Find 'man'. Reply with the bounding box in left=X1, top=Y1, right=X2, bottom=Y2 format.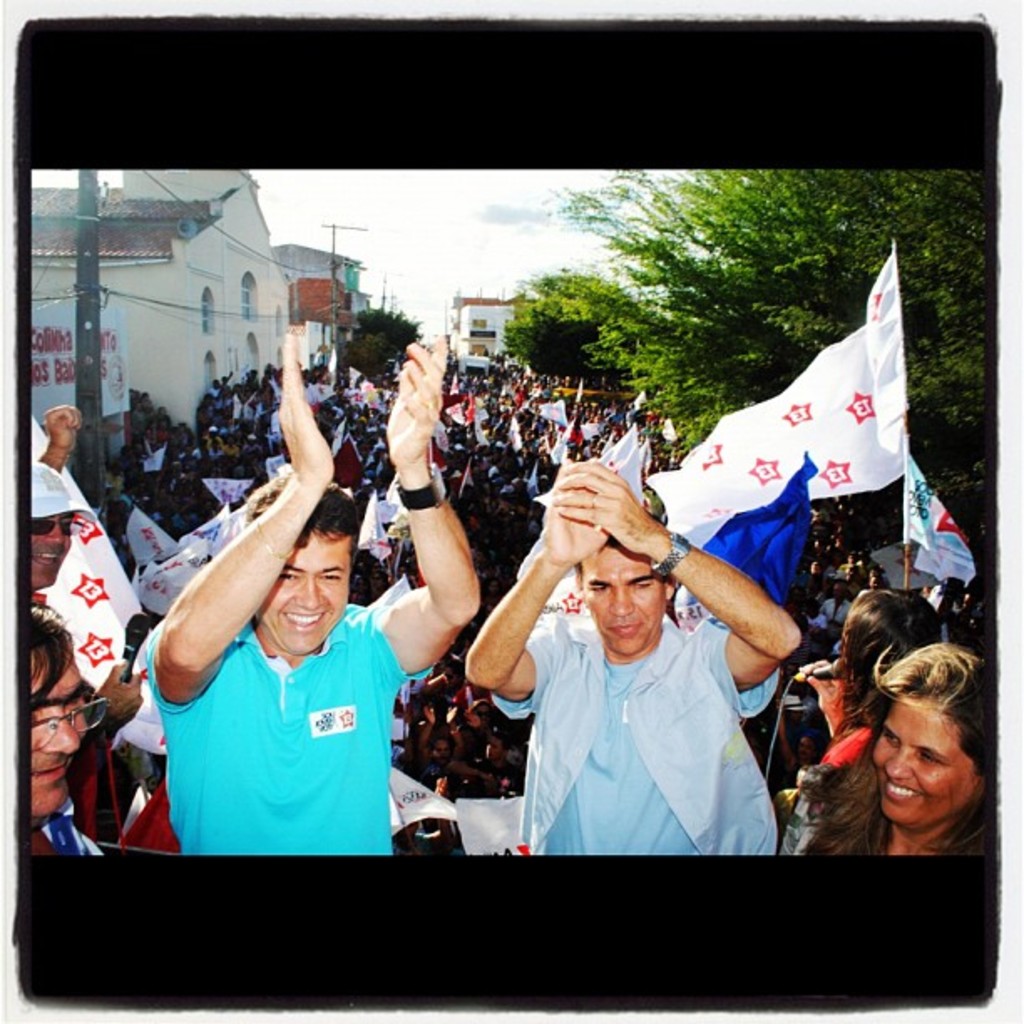
left=30, top=403, right=144, bottom=741.
